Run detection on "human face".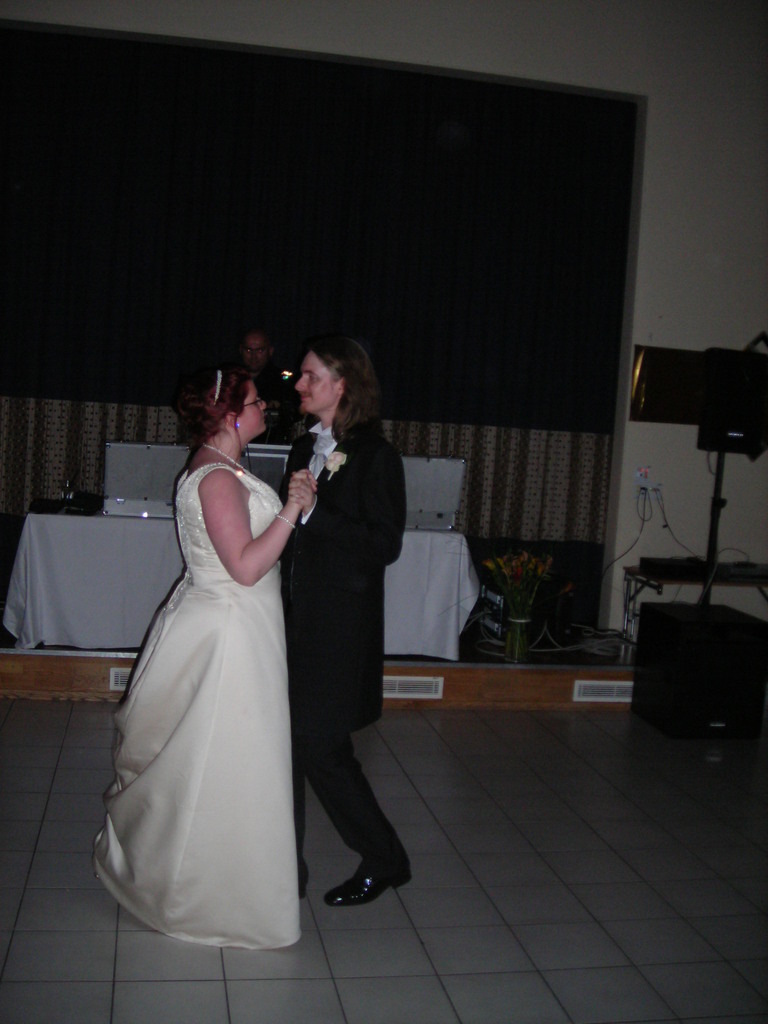
Result: {"x1": 294, "y1": 349, "x2": 338, "y2": 412}.
